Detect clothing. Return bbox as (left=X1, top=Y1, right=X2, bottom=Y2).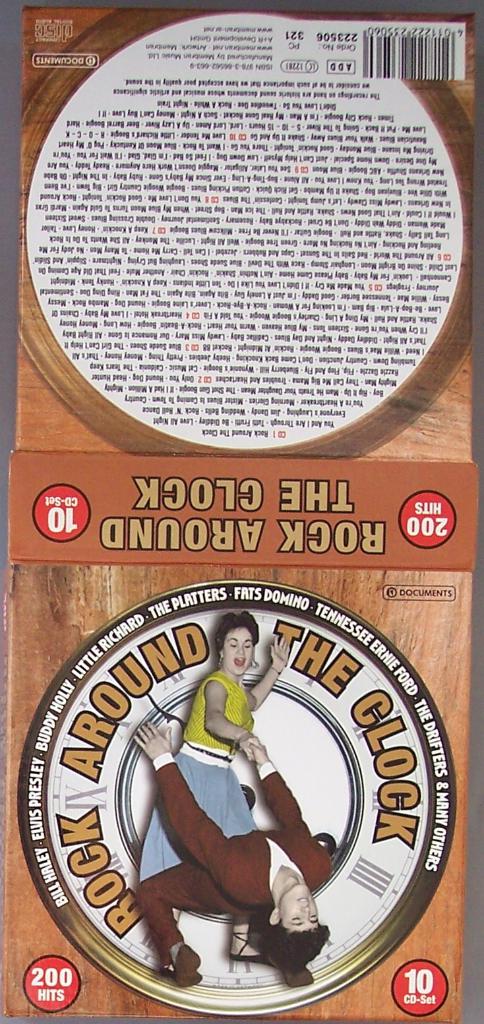
(left=179, top=669, right=256, bottom=750).
